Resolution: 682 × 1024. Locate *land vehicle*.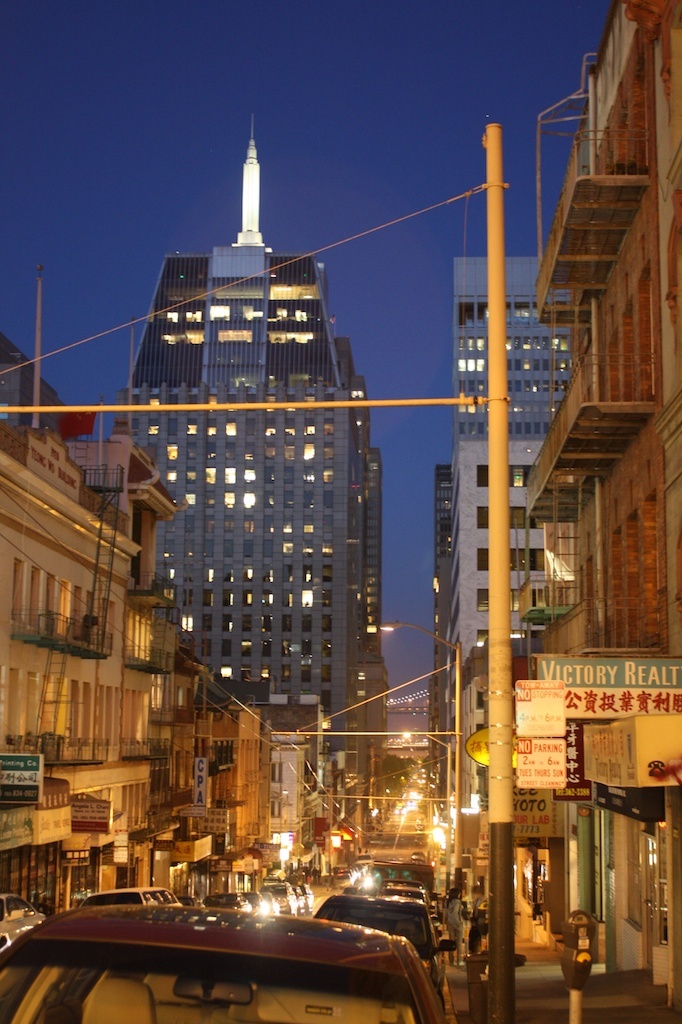
box(257, 888, 282, 920).
